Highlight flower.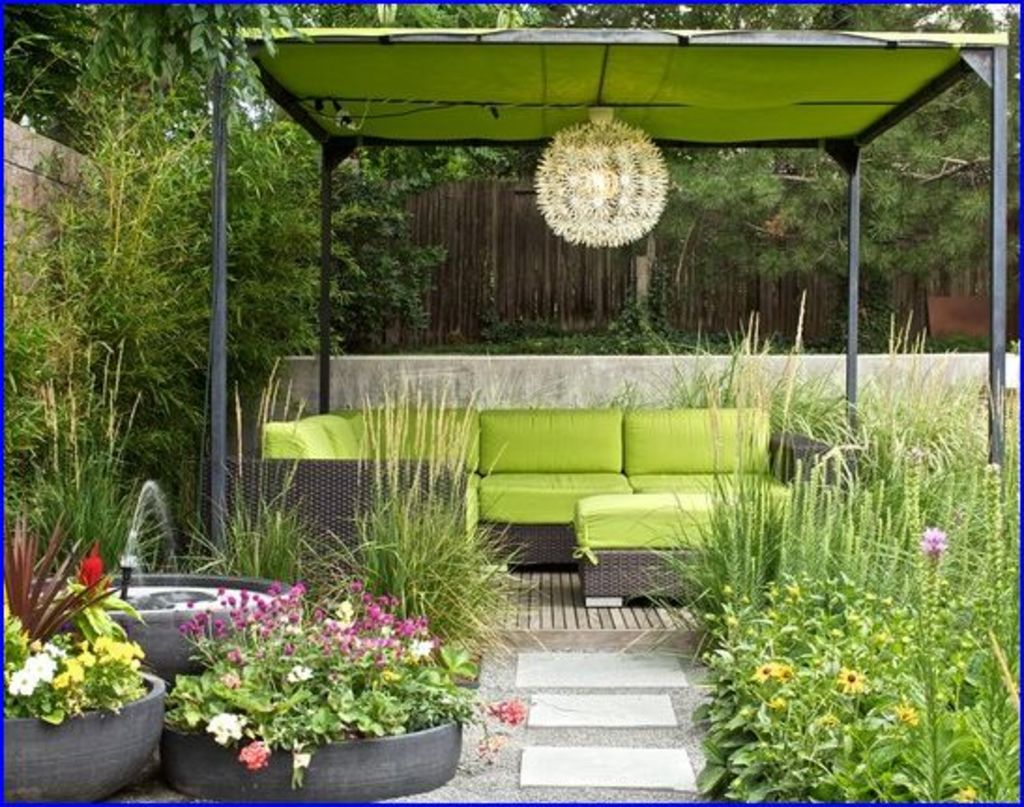
Highlighted region: detection(749, 659, 775, 680).
